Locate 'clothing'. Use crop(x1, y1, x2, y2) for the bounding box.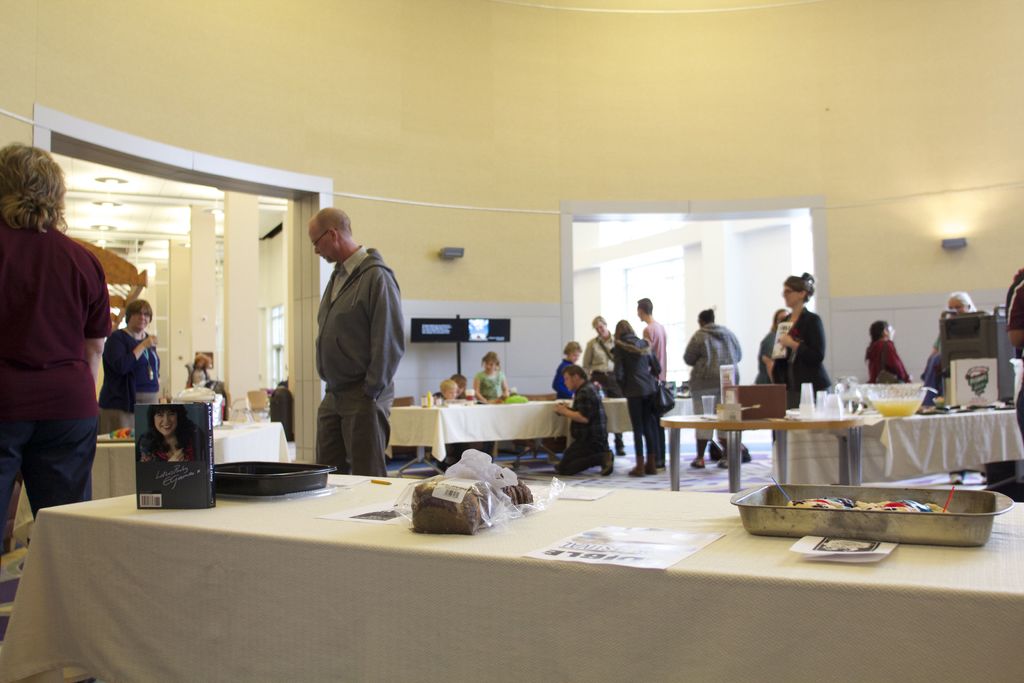
crop(554, 381, 612, 478).
